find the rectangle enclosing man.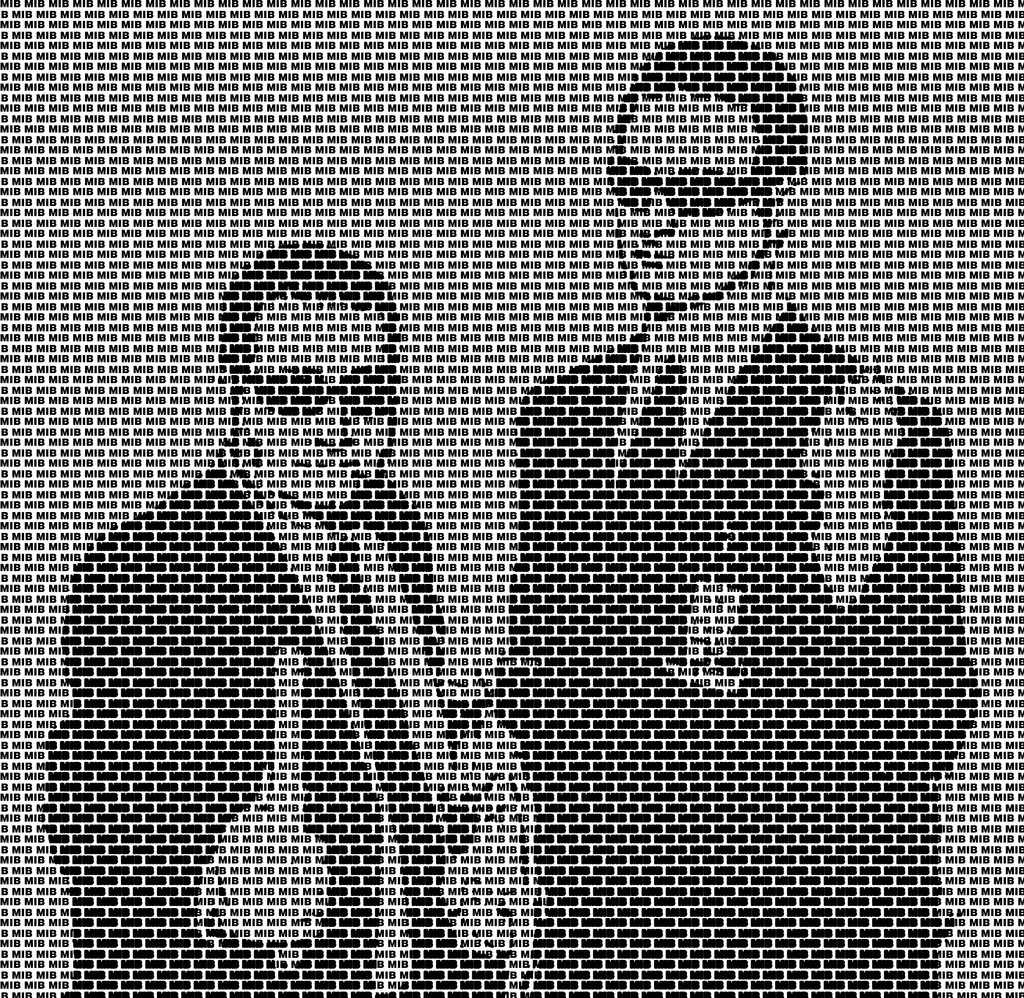
l=500, t=35, r=983, b=992.
